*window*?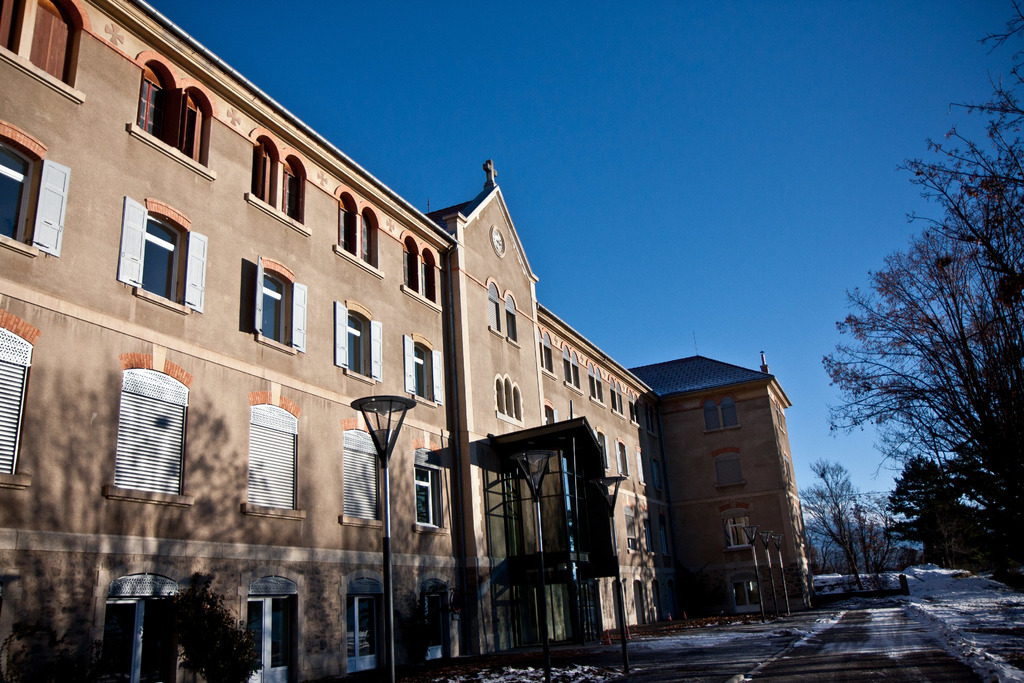
pyautogui.locateOnScreen(708, 444, 748, 490)
